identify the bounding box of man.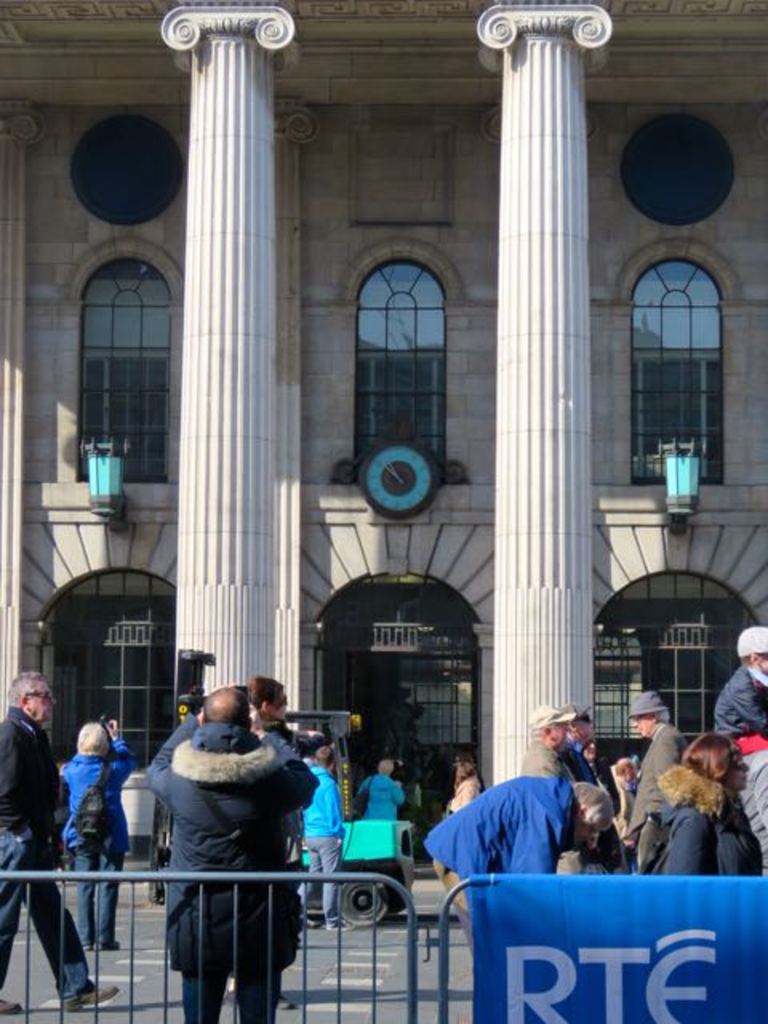
detection(555, 702, 602, 779).
